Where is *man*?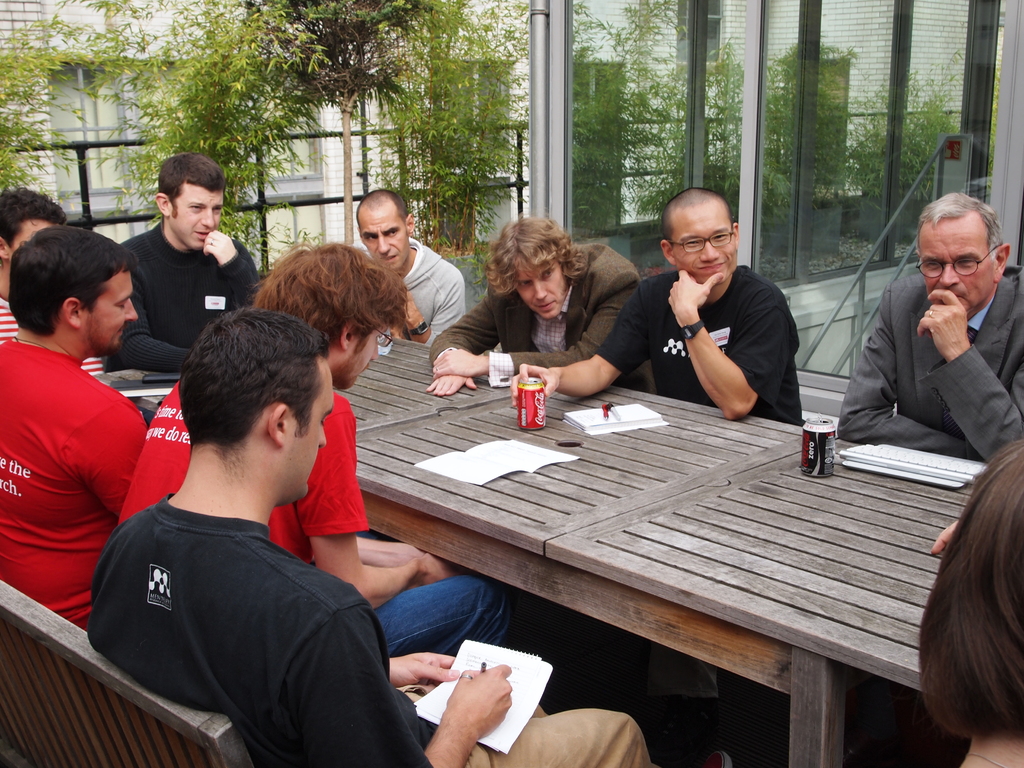
bbox(108, 151, 260, 372).
